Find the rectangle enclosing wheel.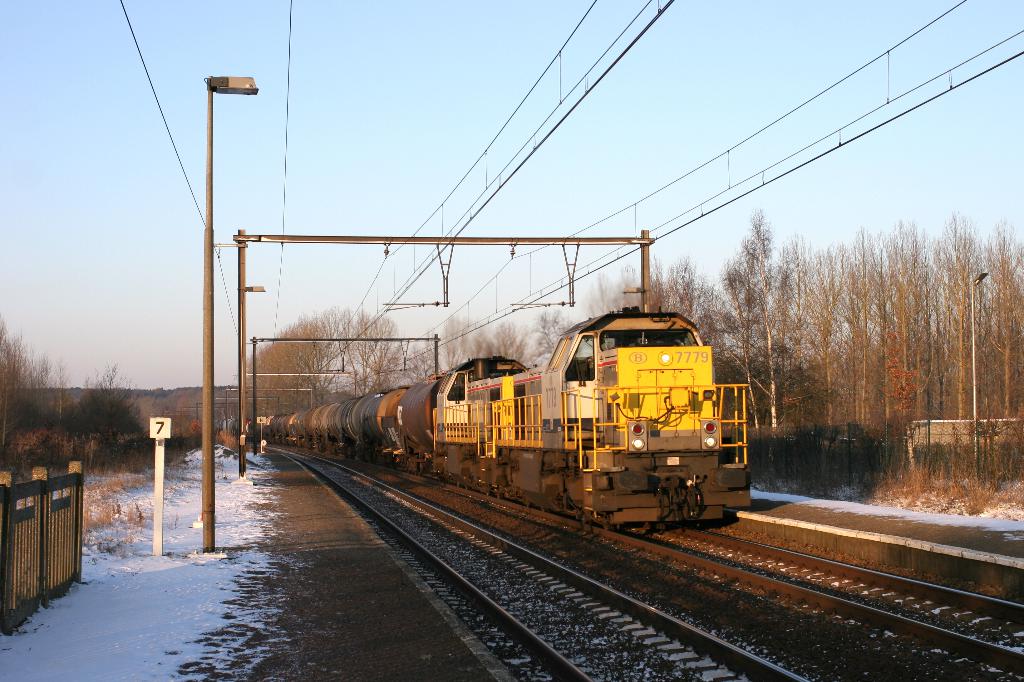
602,512,610,535.
